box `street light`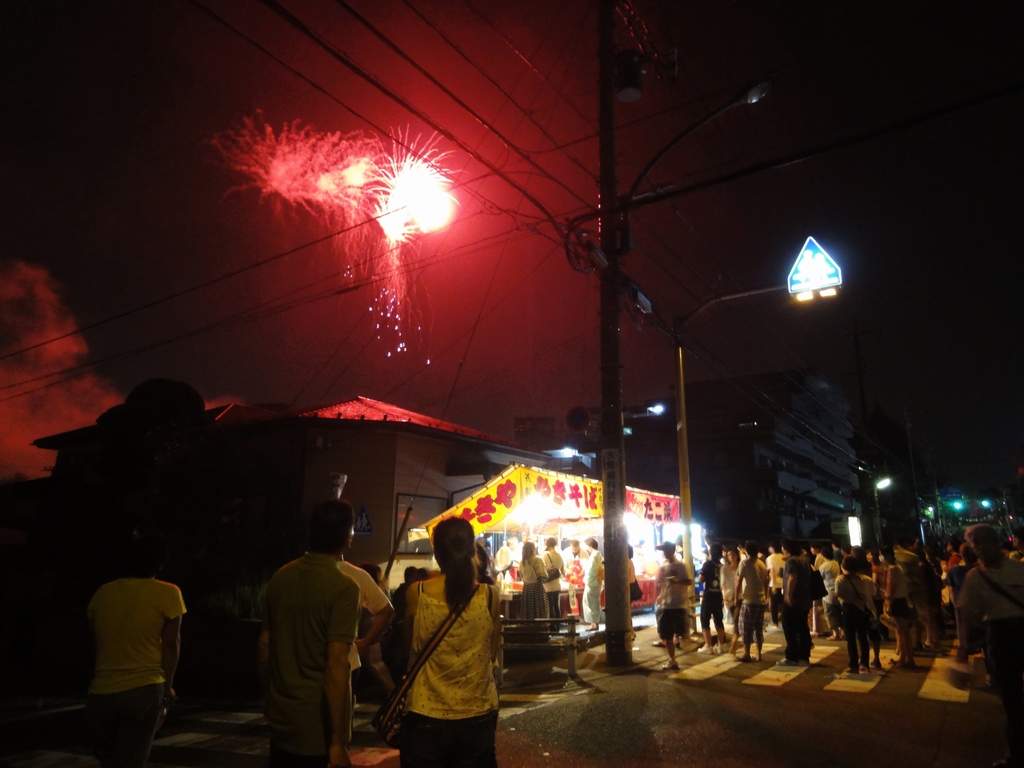
bbox=[682, 275, 847, 628]
